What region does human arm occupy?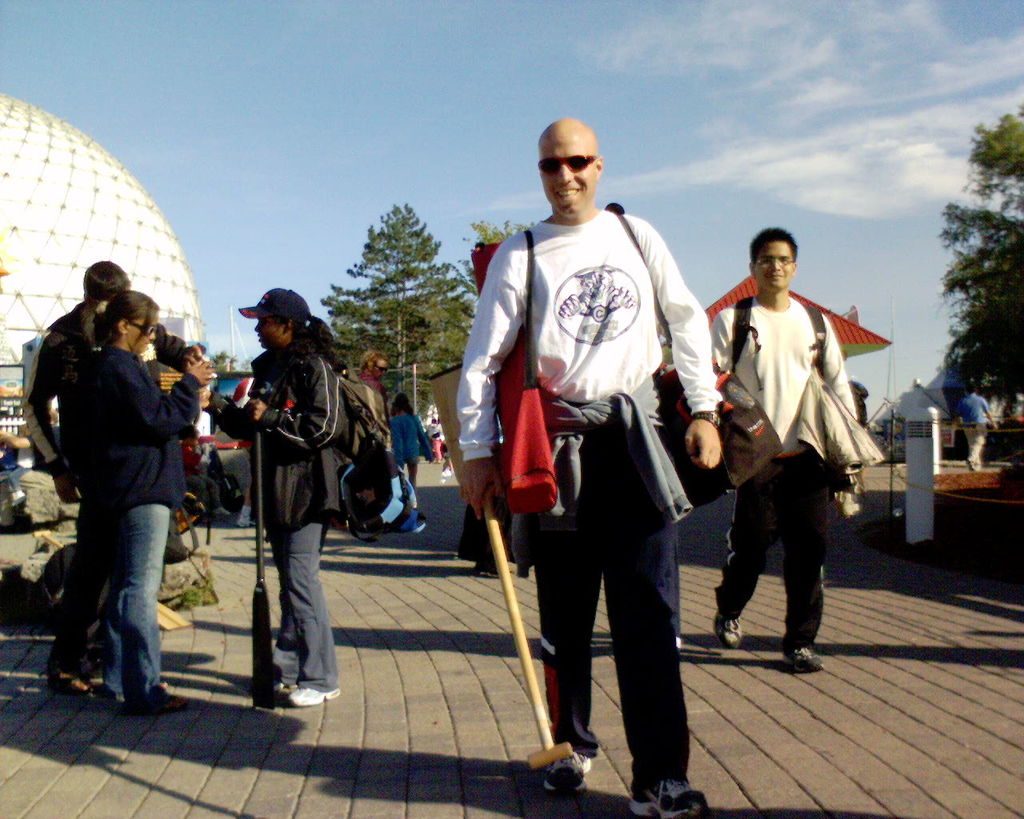
Rect(710, 310, 728, 375).
